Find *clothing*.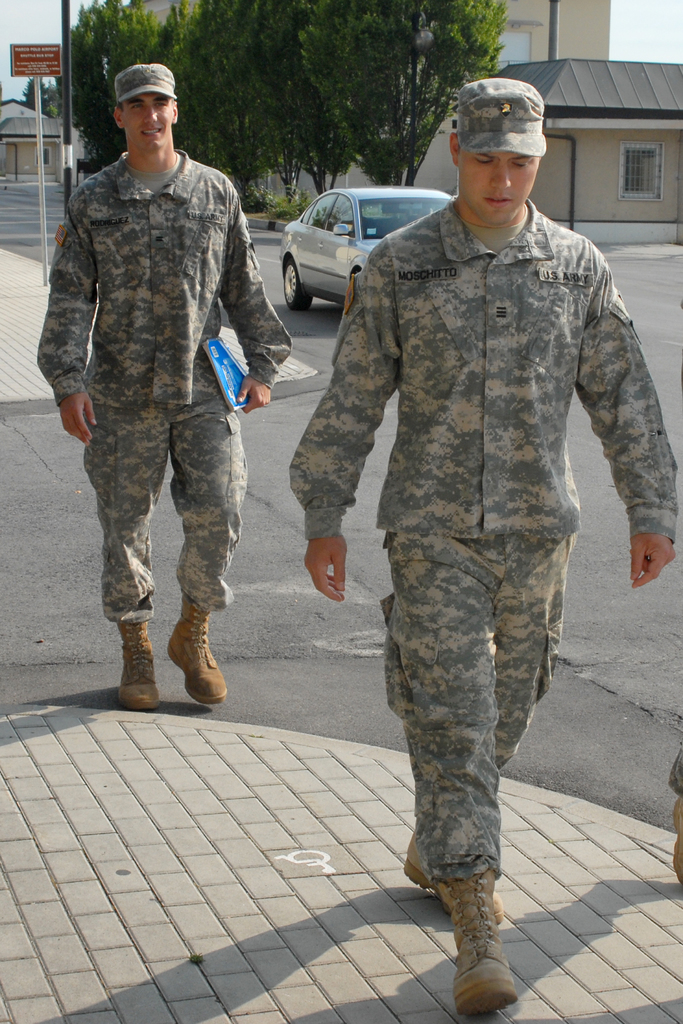
{"x1": 42, "y1": 87, "x2": 269, "y2": 656}.
